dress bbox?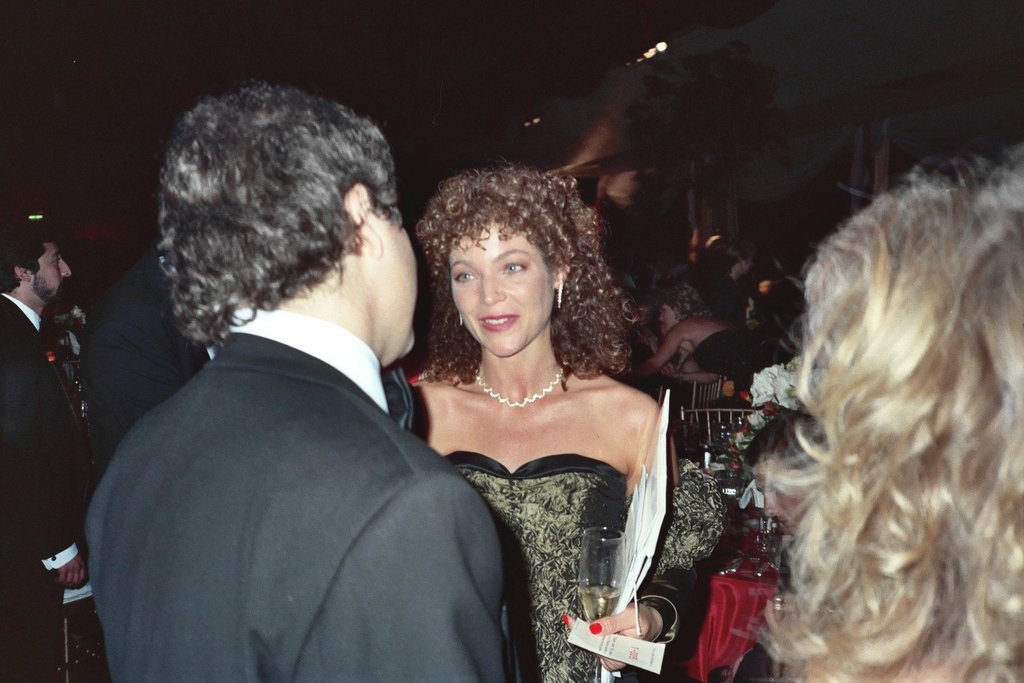
(438,453,635,682)
